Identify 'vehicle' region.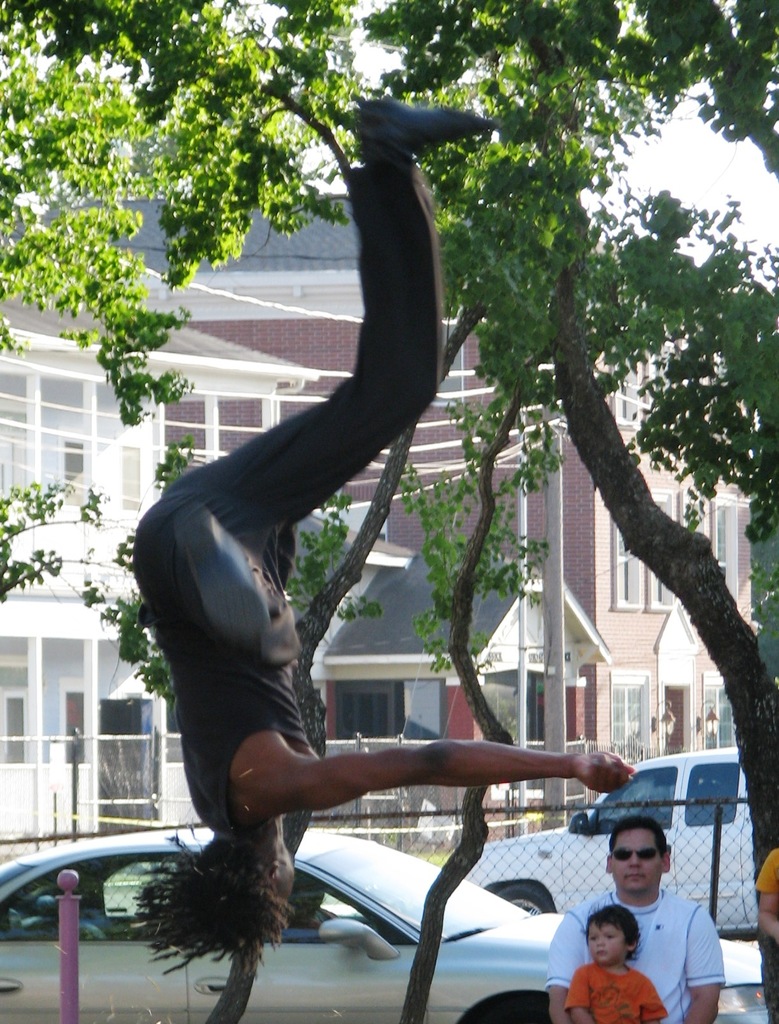
Region: 0/828/578/1023.
